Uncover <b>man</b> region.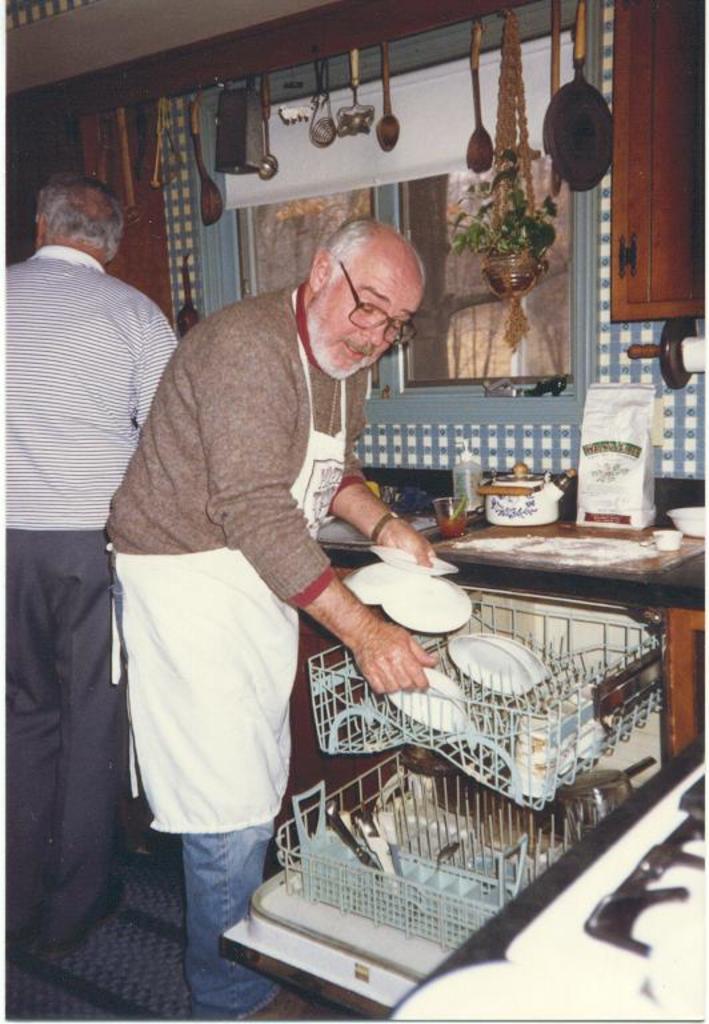
Uncovered: <region>0, 172, 185, 945</region>.
